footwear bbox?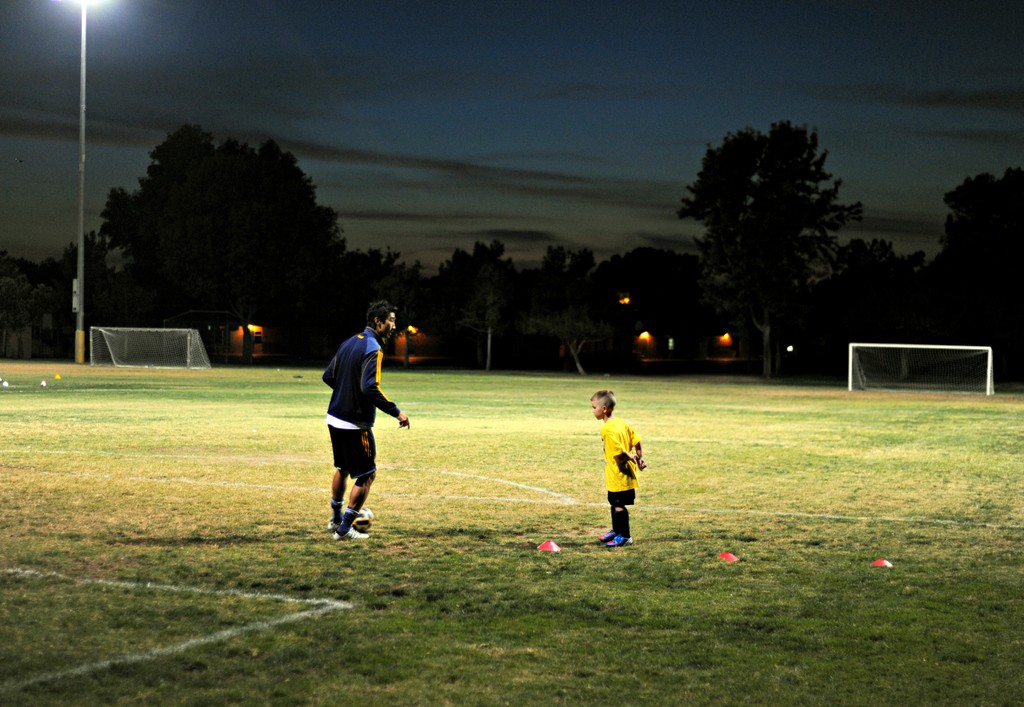
[x1=351, y1=524, x2=371, y2=546]
